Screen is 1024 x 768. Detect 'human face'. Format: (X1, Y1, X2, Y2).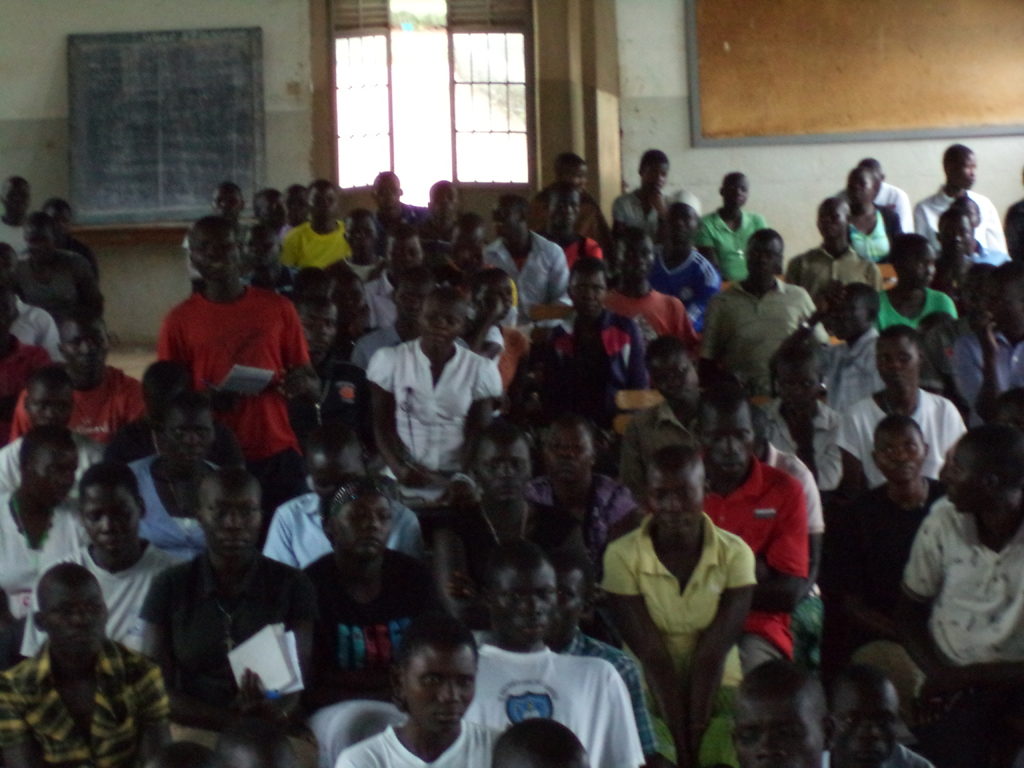
(540, 426, 594, 484).
